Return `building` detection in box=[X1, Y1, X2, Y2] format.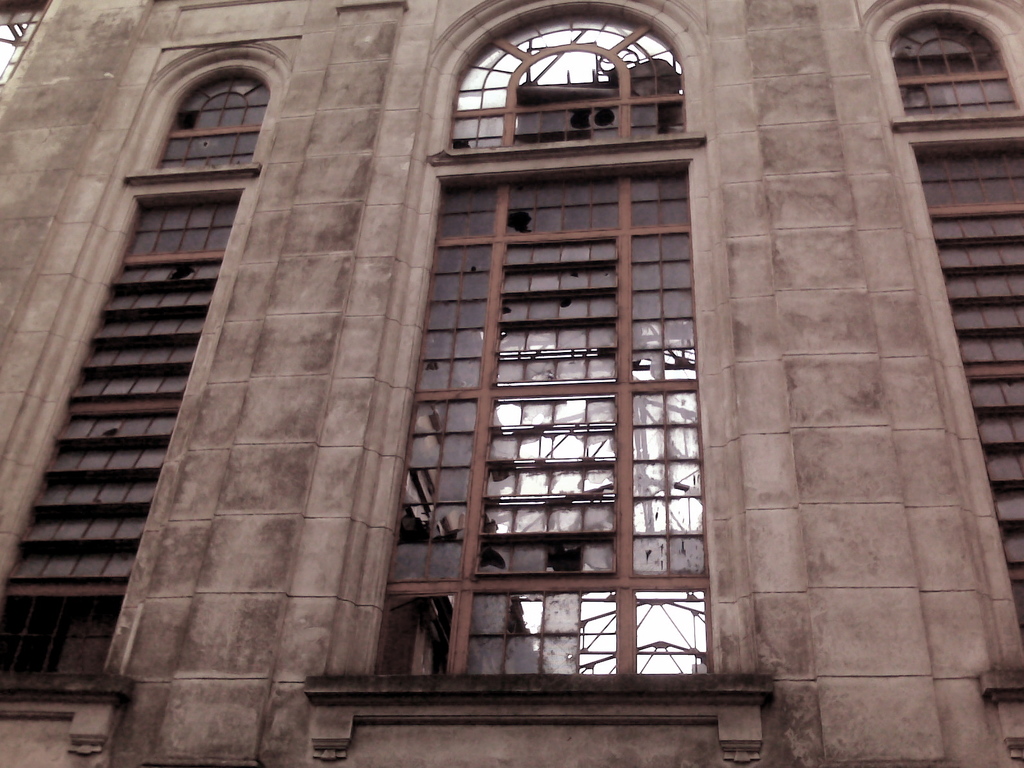
box=[0, 0, 1023, 767].
